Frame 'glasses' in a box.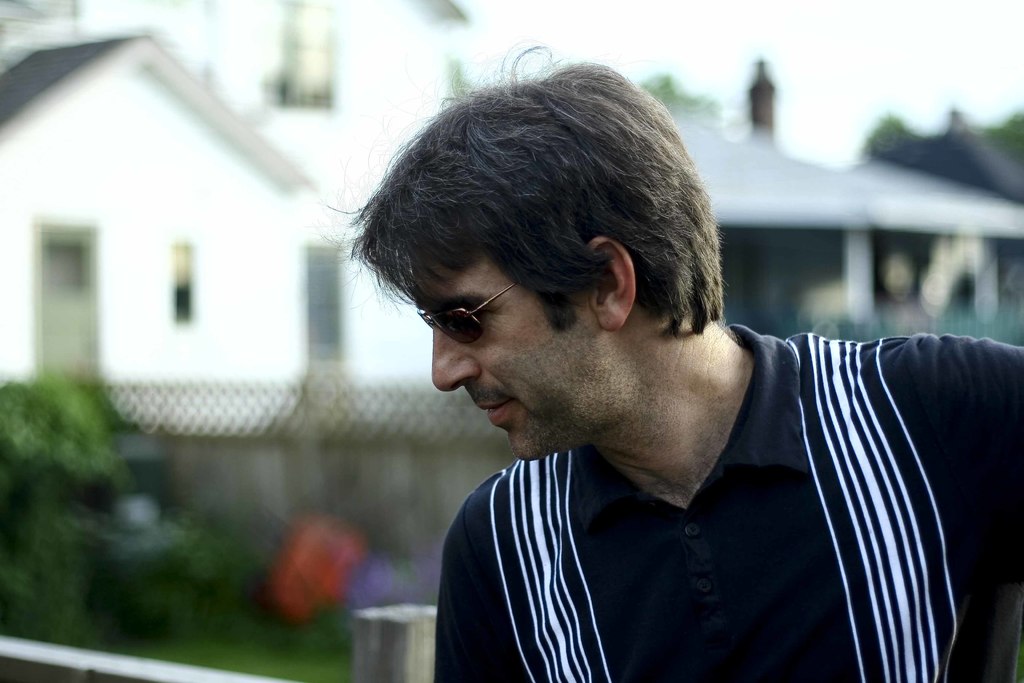
<box>429,286,516,354</box>.
